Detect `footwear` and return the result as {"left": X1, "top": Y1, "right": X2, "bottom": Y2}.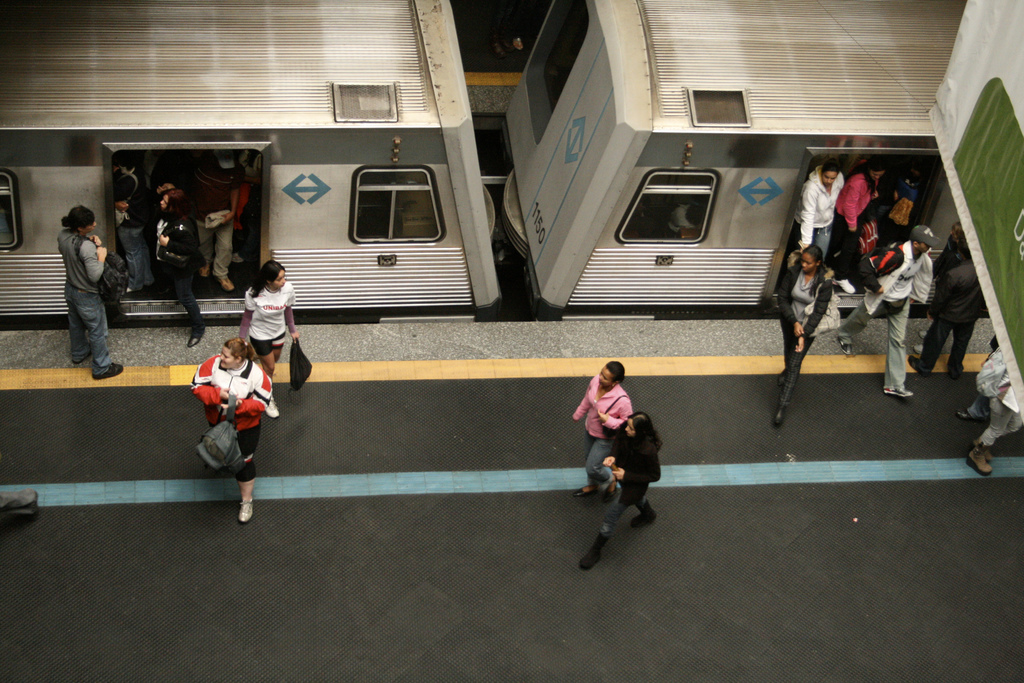
{"left": 774, "top": 403, "right": 787, "bottom": 427}.
